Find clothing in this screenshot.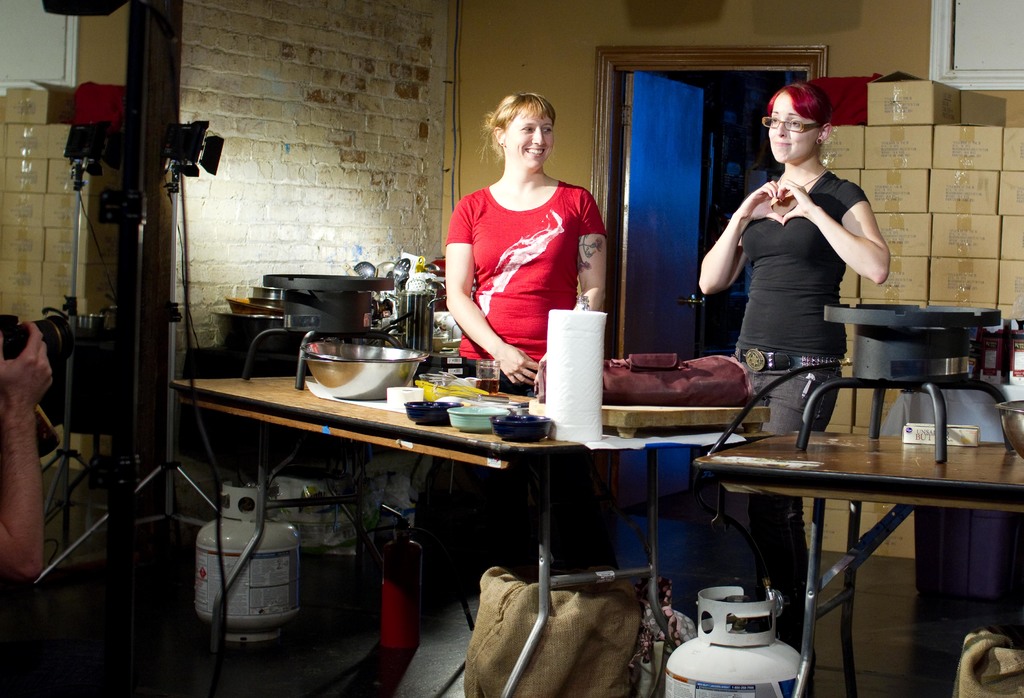
The bounding box for clothing is <region>446, 151, 601, 359</region>.
